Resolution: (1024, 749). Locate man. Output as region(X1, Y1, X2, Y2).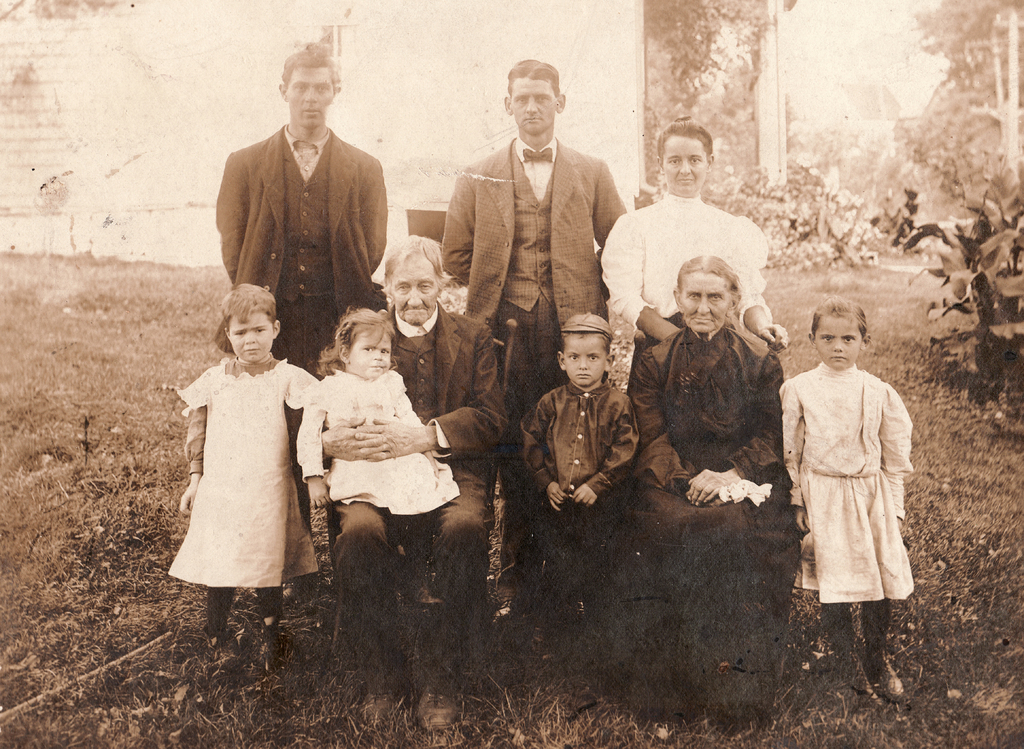
region(319, 233, 510, 737).
